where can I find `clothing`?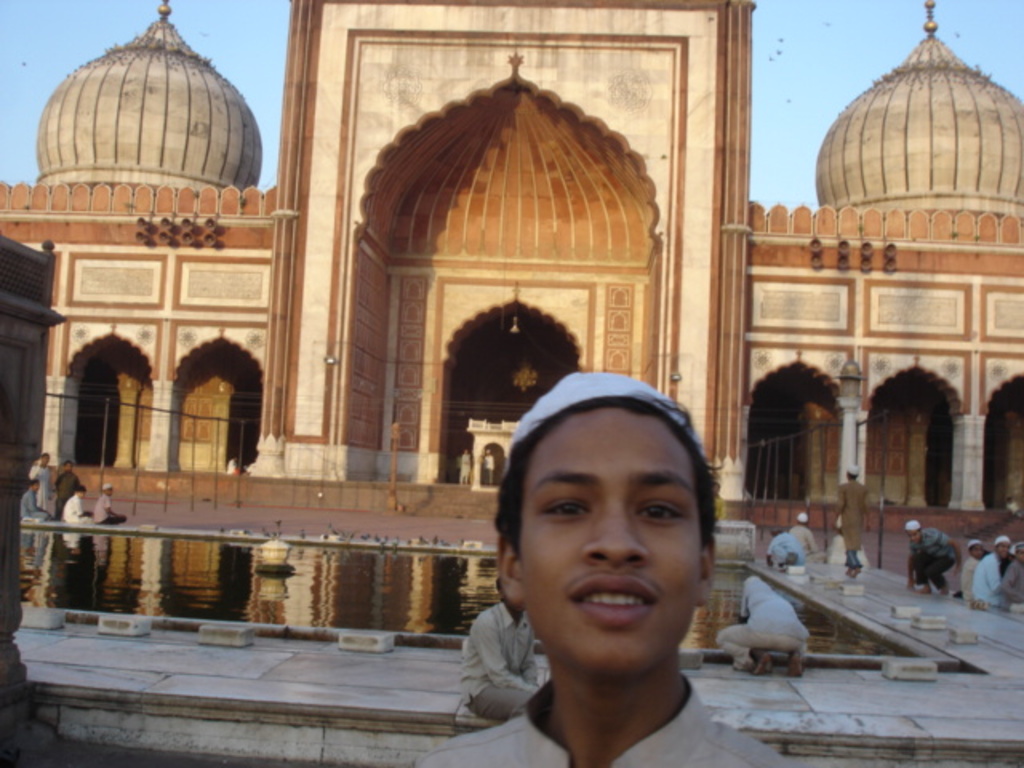
You can find it at <region>952, 555, 976, 597</region>.
